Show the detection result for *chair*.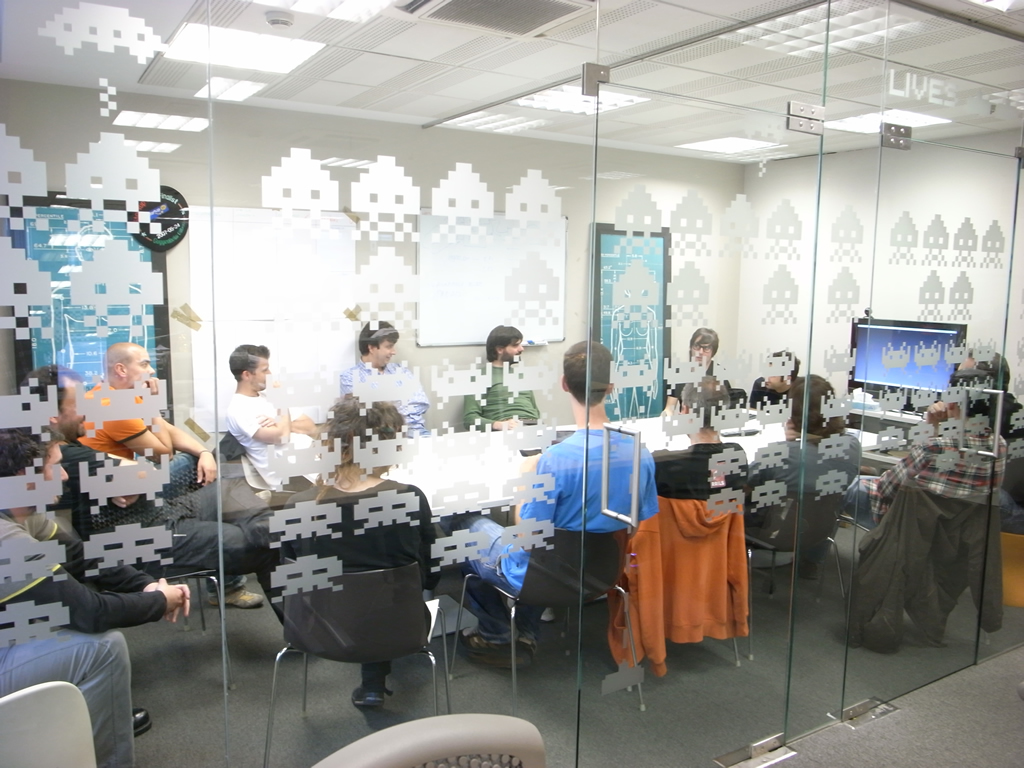
x1=438, y1=524, x2=649, y2=718.
